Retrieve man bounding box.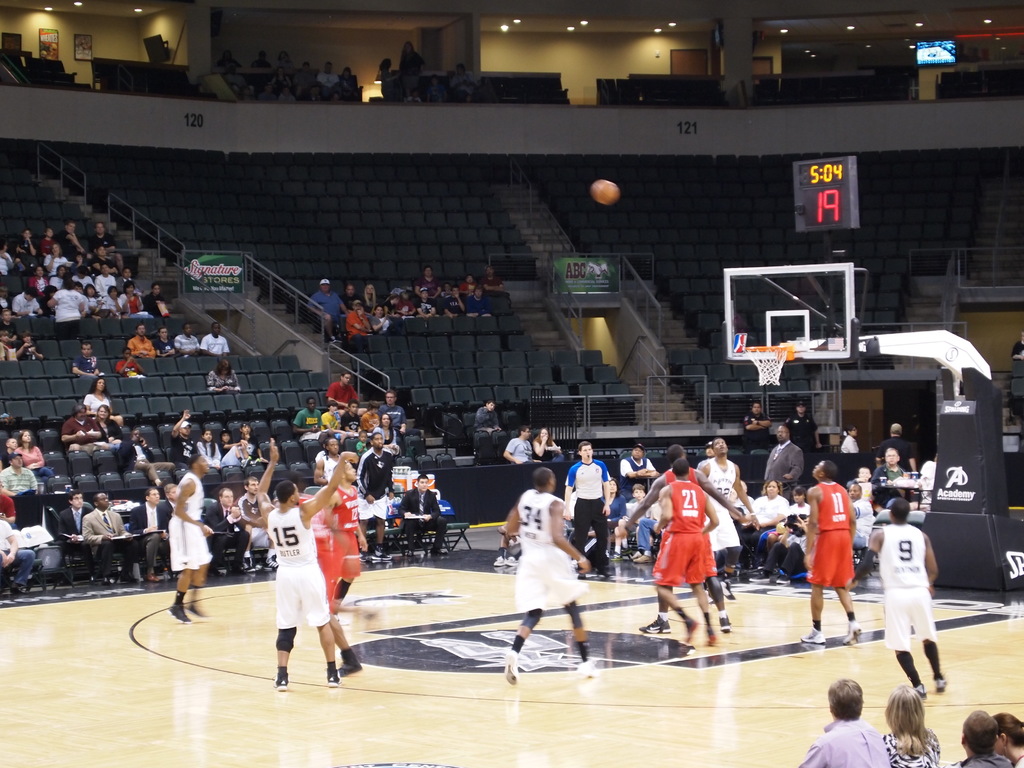
Bounding box: crop(317, 401, 337, 429).
